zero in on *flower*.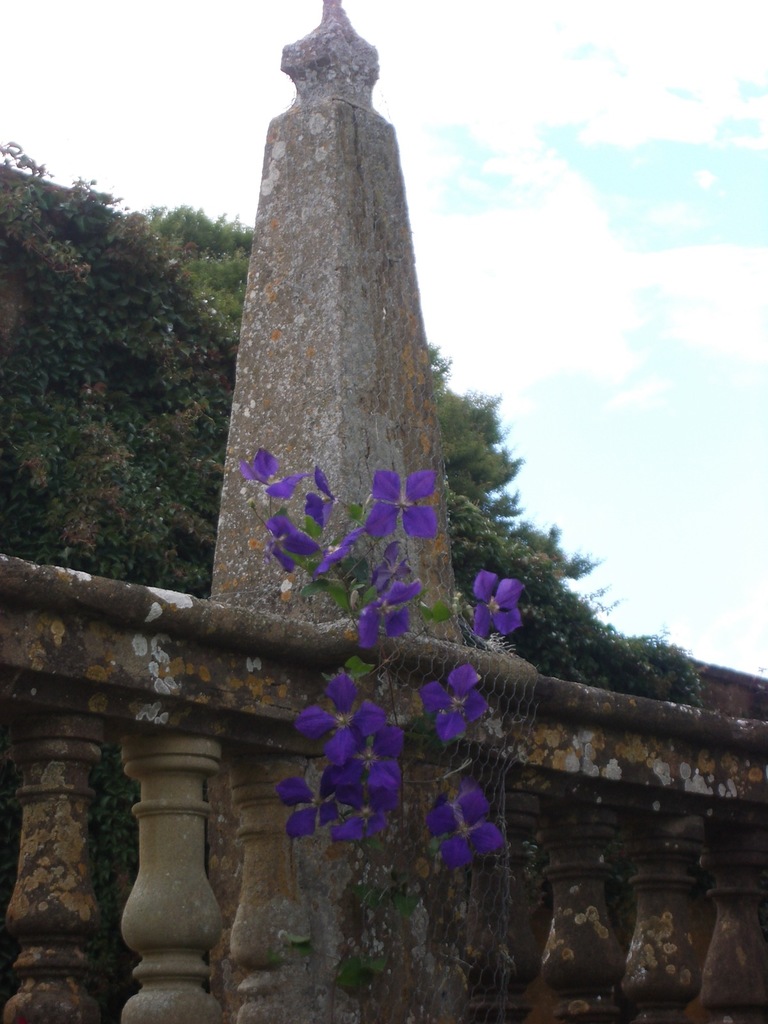
Zeroed in: box=[420, 664, 486, 739].
